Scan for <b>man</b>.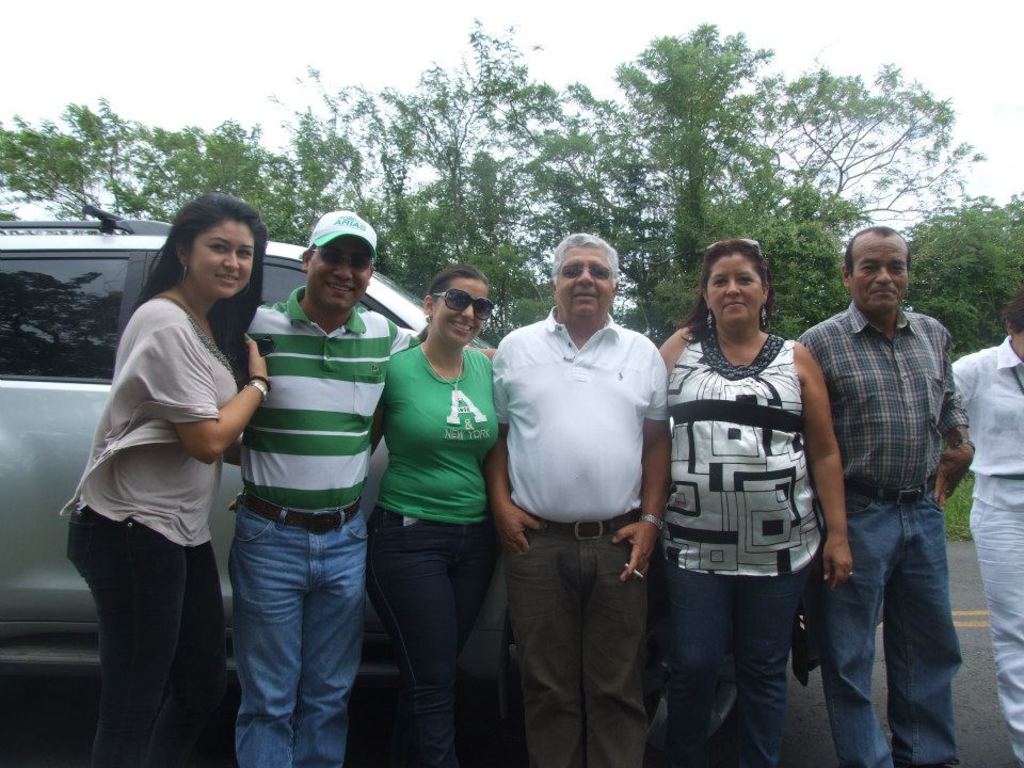
Scan result: {"x1": 238, "y1": 208, "x2": 497, "y2": 767}.
